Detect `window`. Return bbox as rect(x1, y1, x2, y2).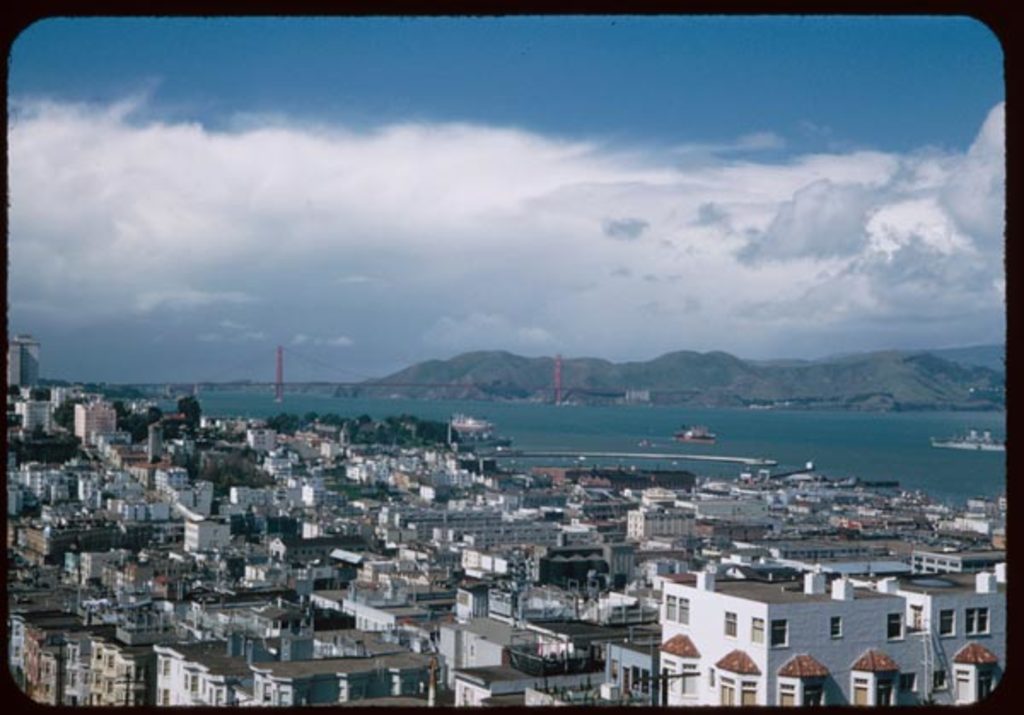
rect(654, 652, 695, 696).
